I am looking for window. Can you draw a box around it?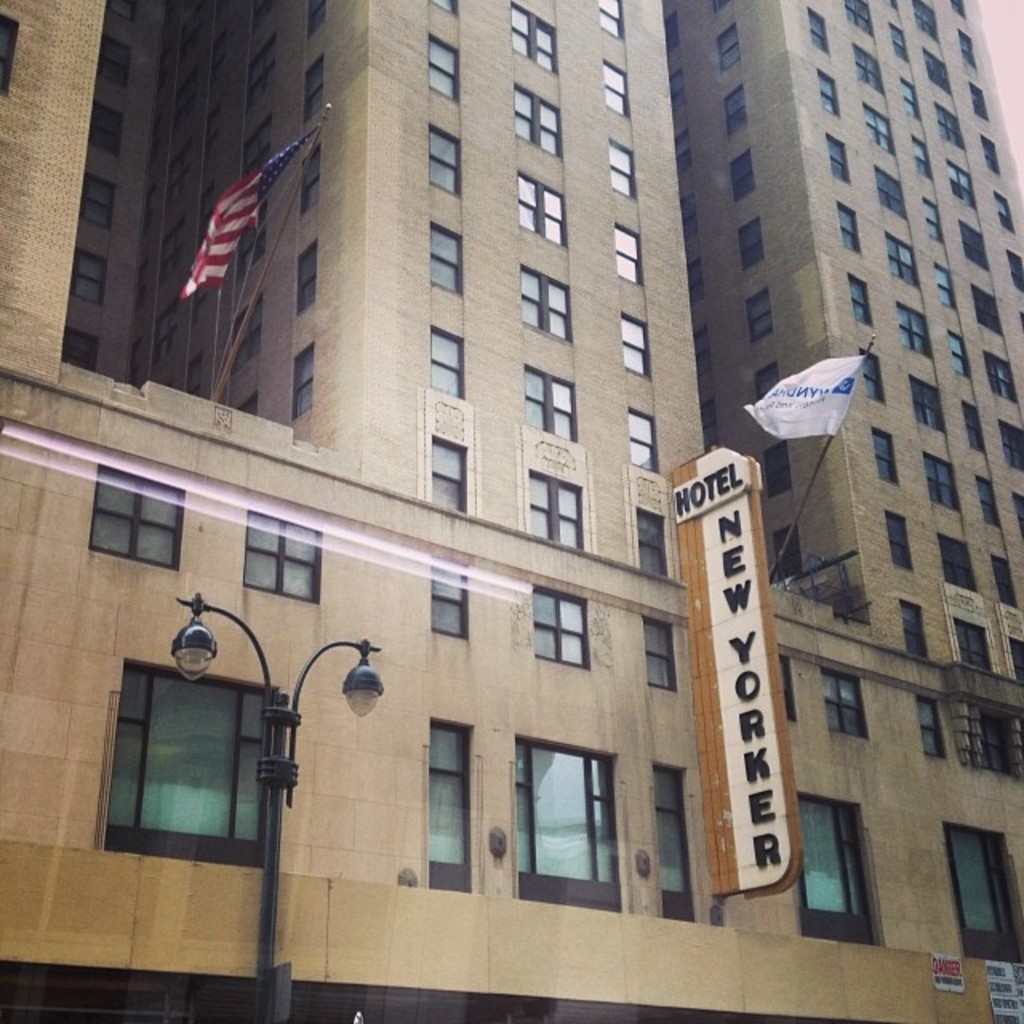
Sure, the bounding box is bbox=[947, 334, 966, 370].
